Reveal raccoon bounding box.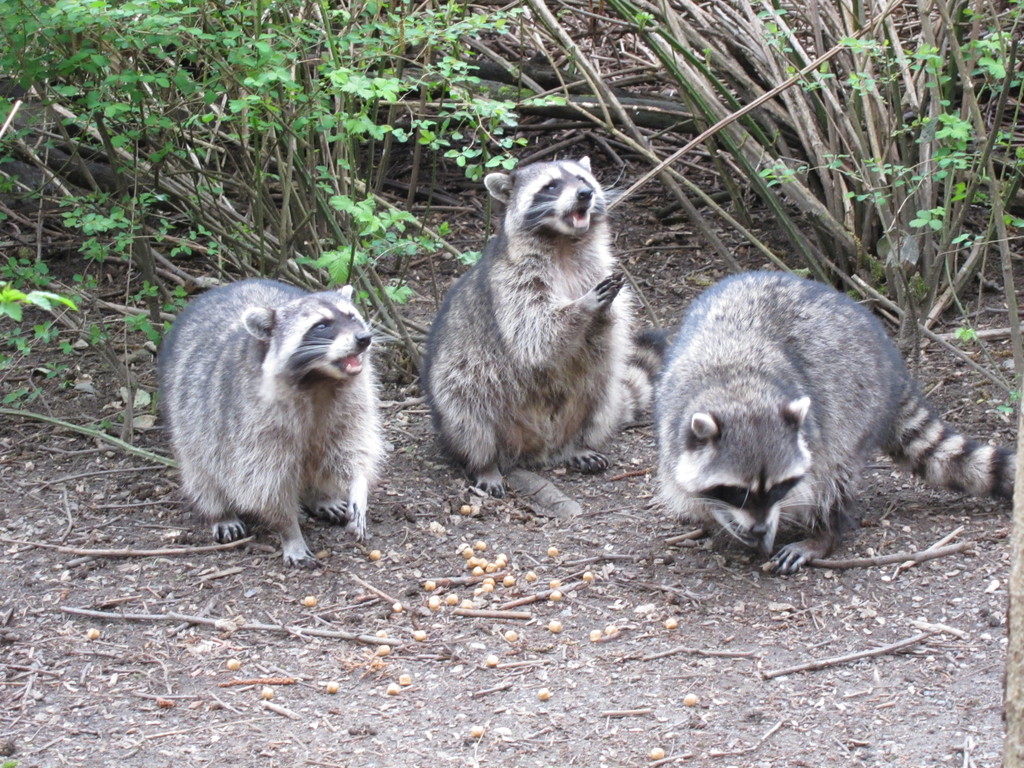
Revealed: bbox=(650, 265, 1023, 579).
